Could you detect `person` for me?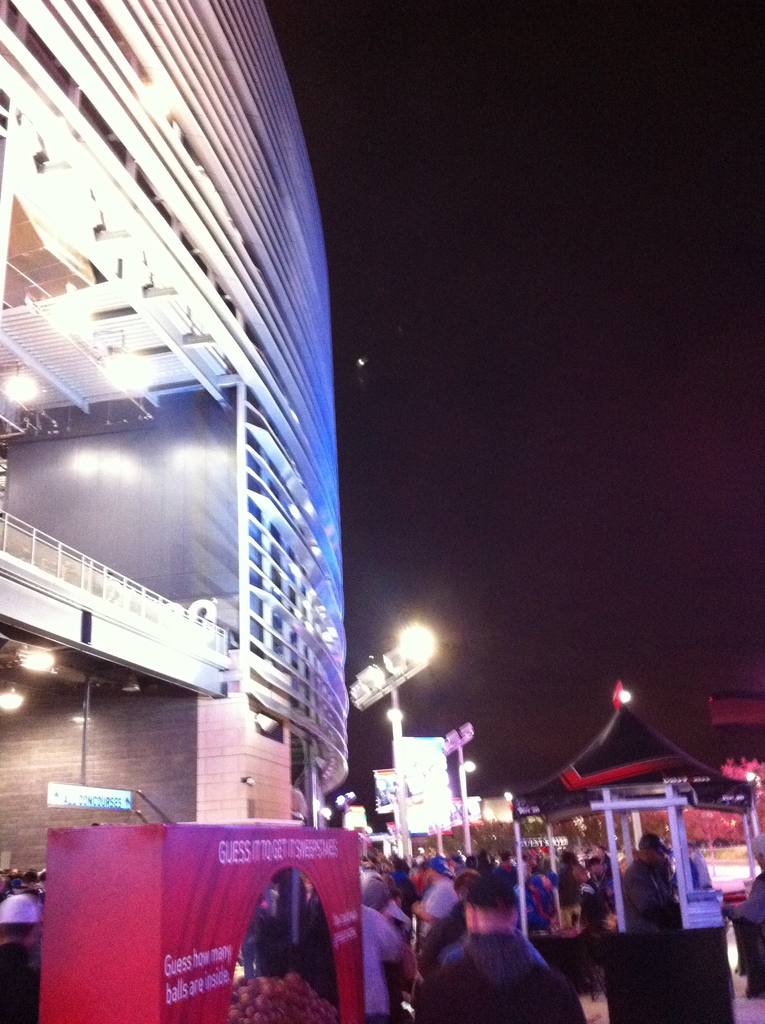
Detection result: 618/825/679/928.
